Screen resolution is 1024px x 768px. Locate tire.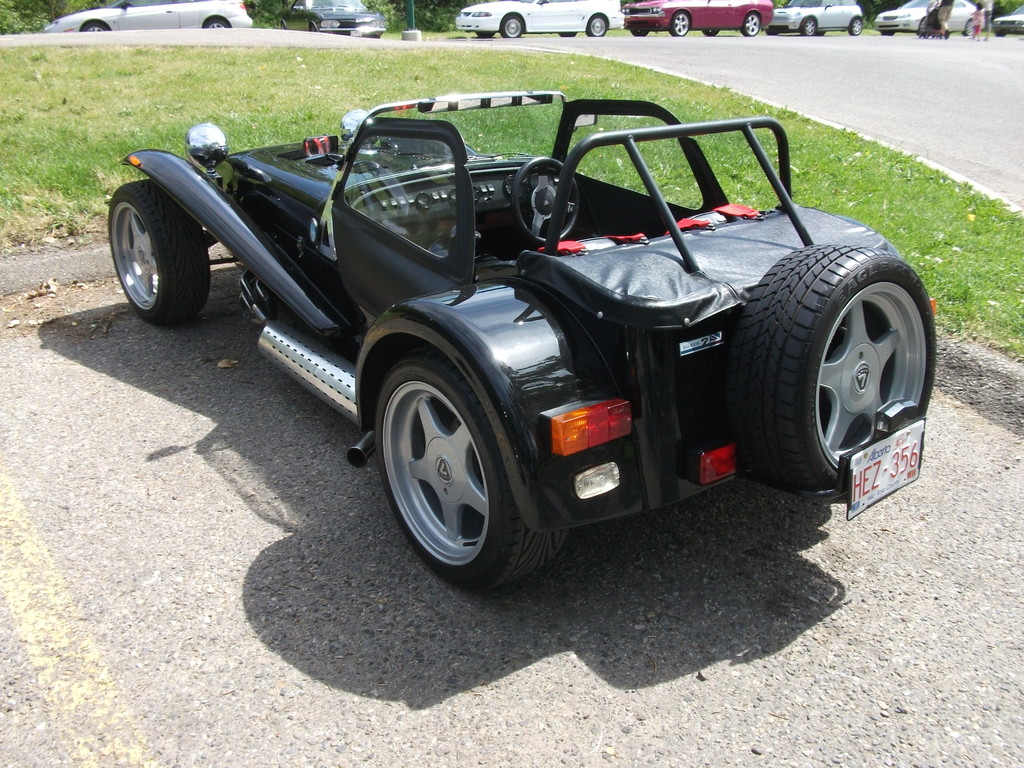
<bbox>993, 31, 1006, 38</bbox>.
